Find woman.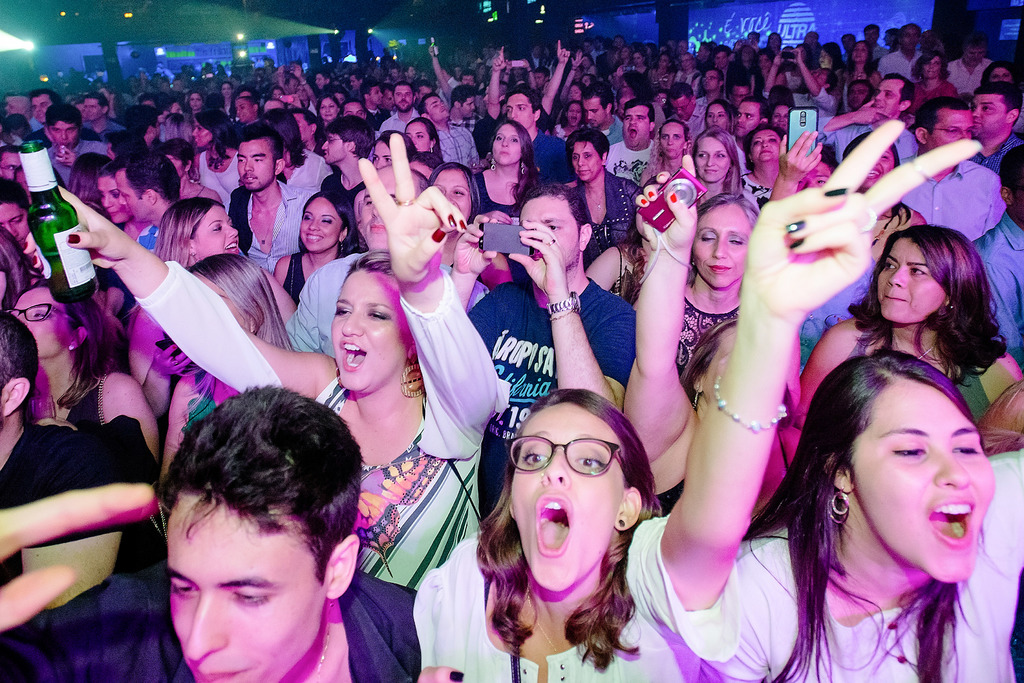
region(137, 262, 308, 477).
